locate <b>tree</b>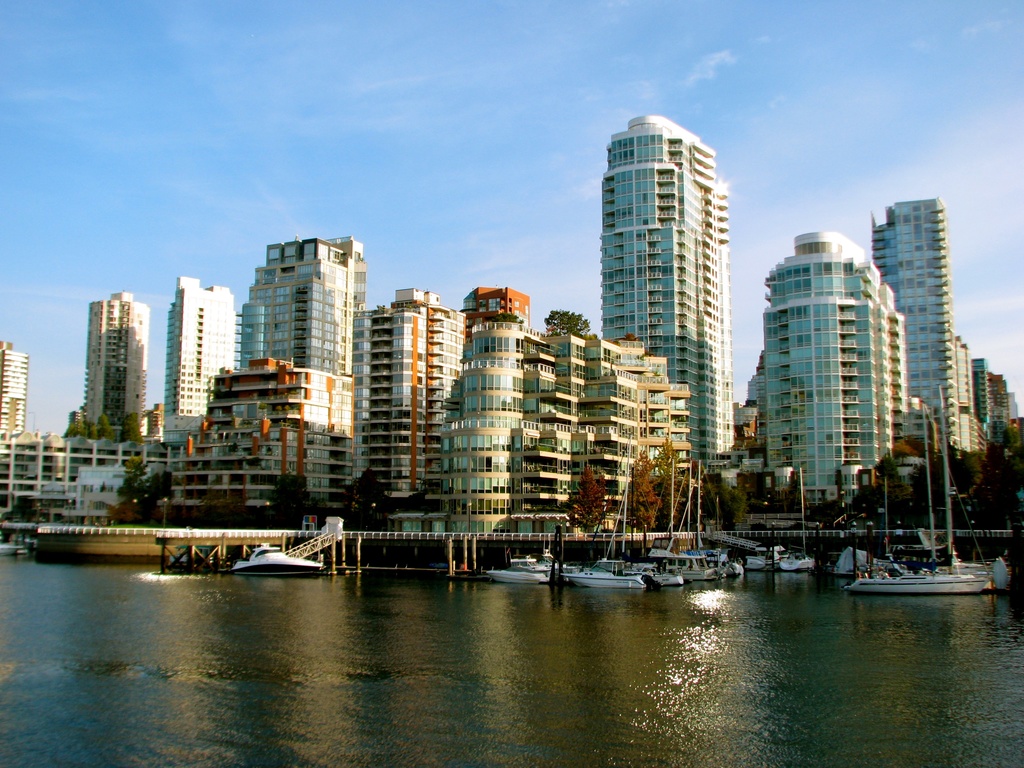
x1=699 y1=475 x2=746 y2=525
